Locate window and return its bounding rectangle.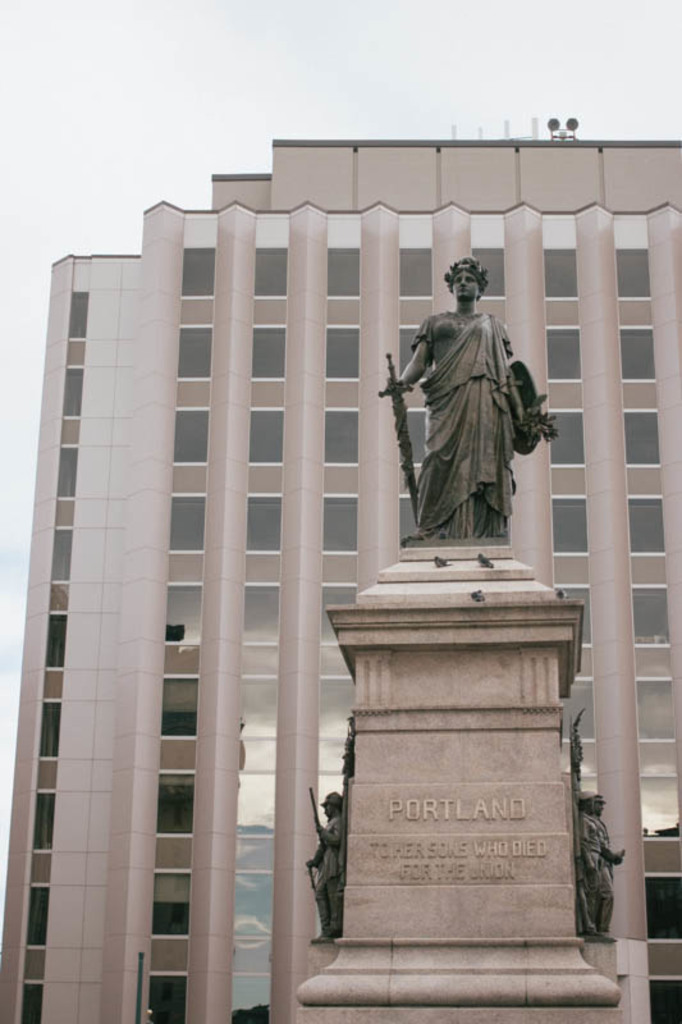
pyautogui.locateOnScreen(175, 408, 206, 468).
